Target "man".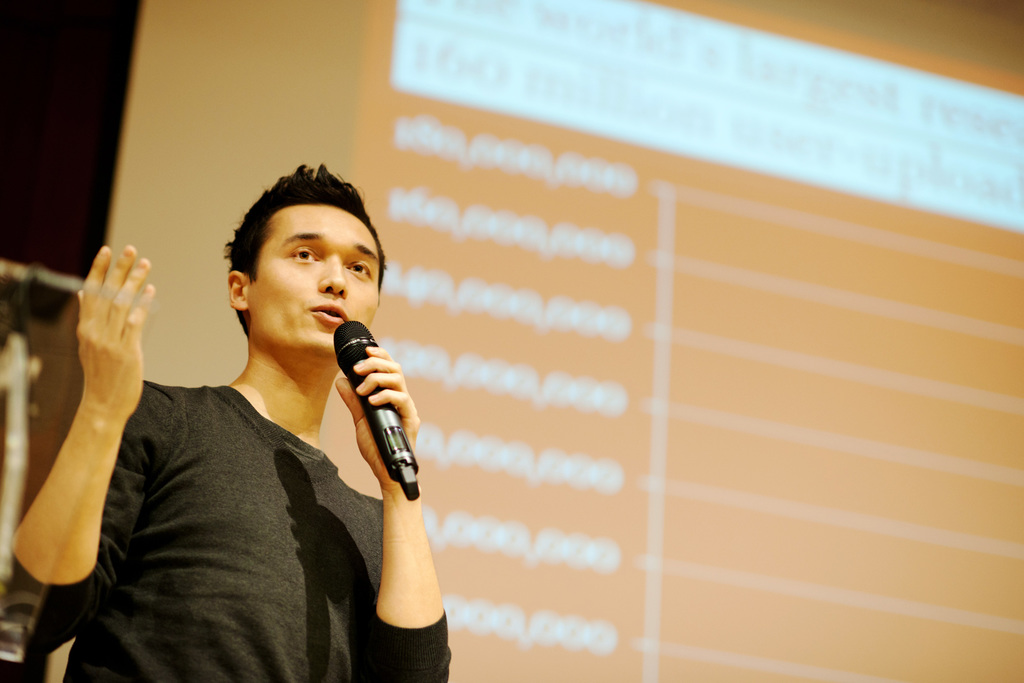
Target region: detection(27, 160, 491, 672).
